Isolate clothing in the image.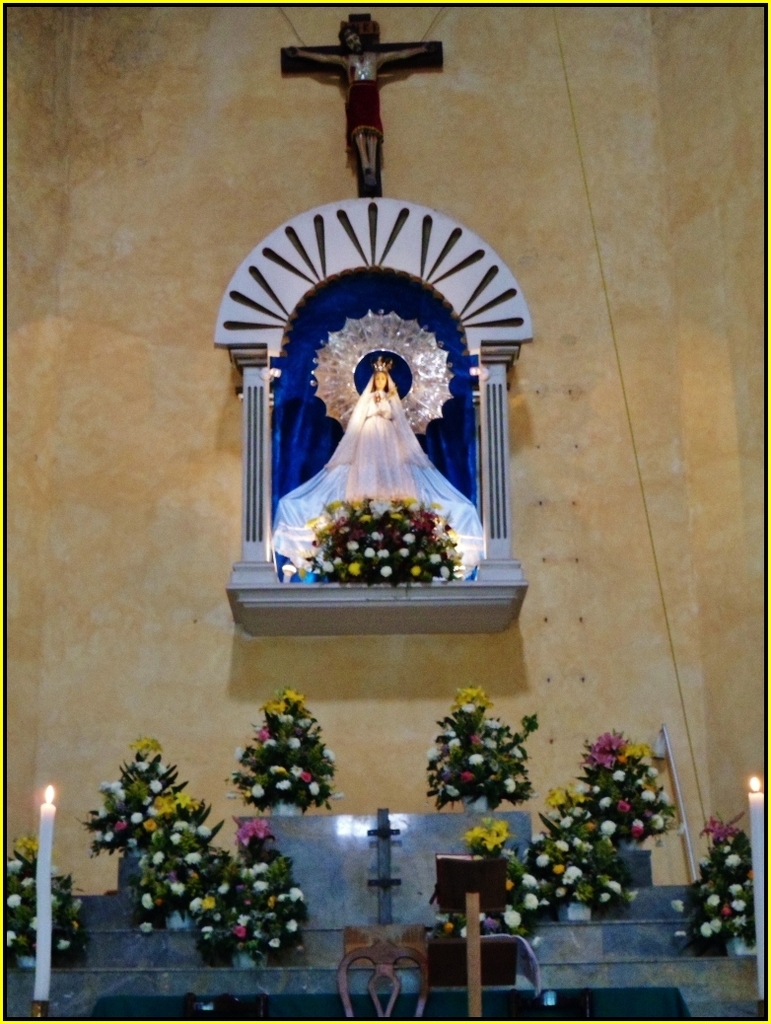
Isolated region: locate(344, 54, 386, 141).
